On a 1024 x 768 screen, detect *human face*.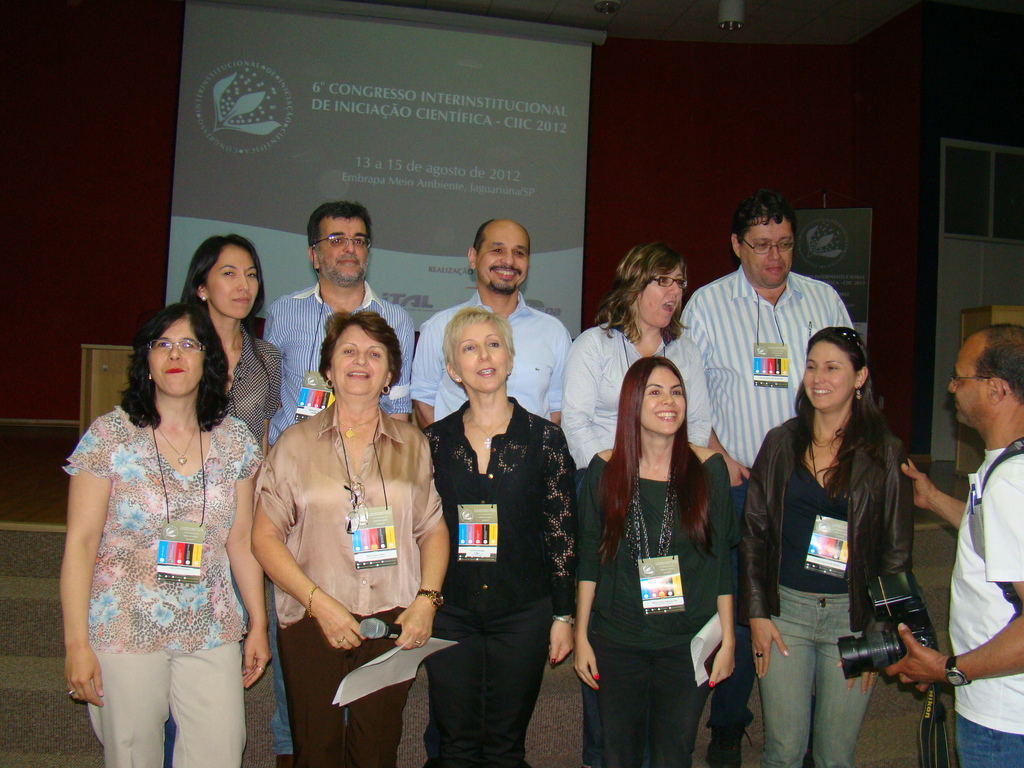
644:368:686:433.
